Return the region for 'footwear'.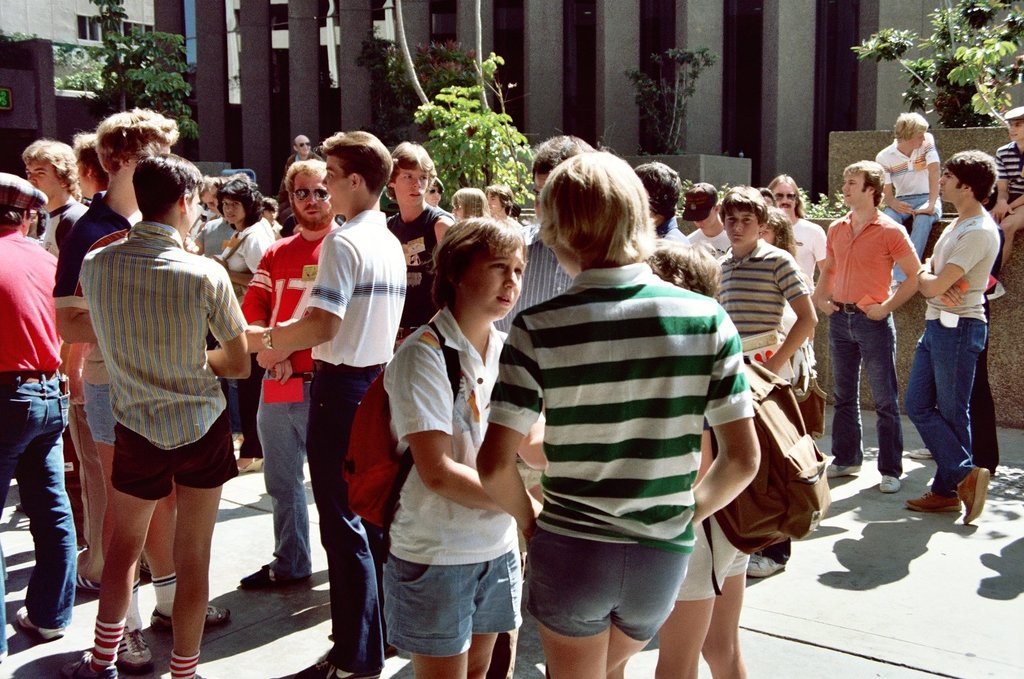
[952, 466, 990, 522].
